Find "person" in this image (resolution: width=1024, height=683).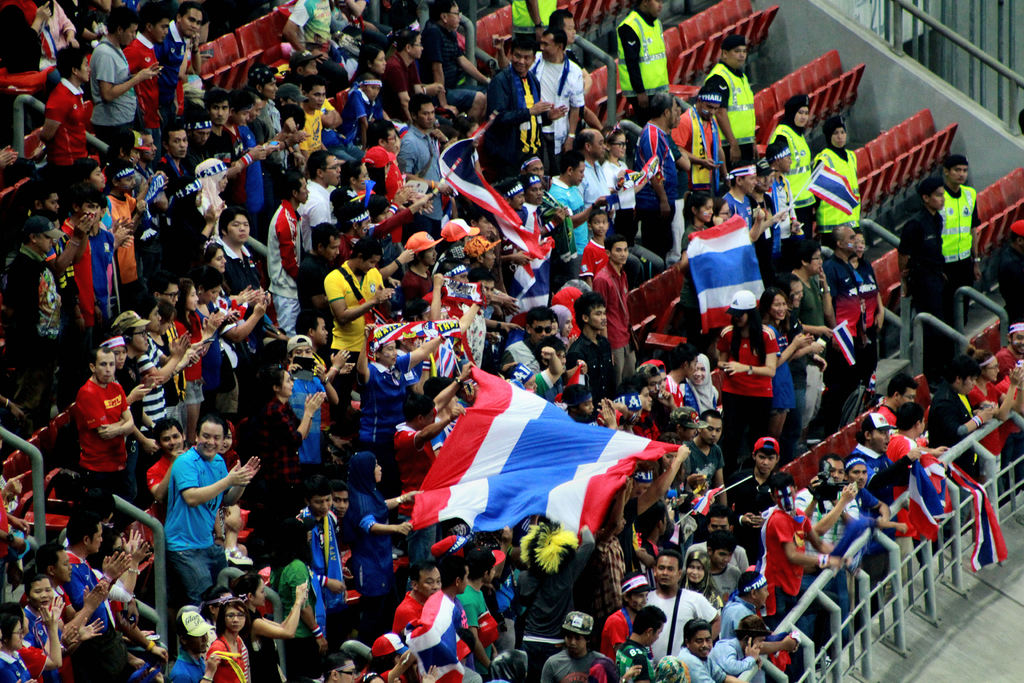
x1=320, y1=642, x2=367, y2=682.
